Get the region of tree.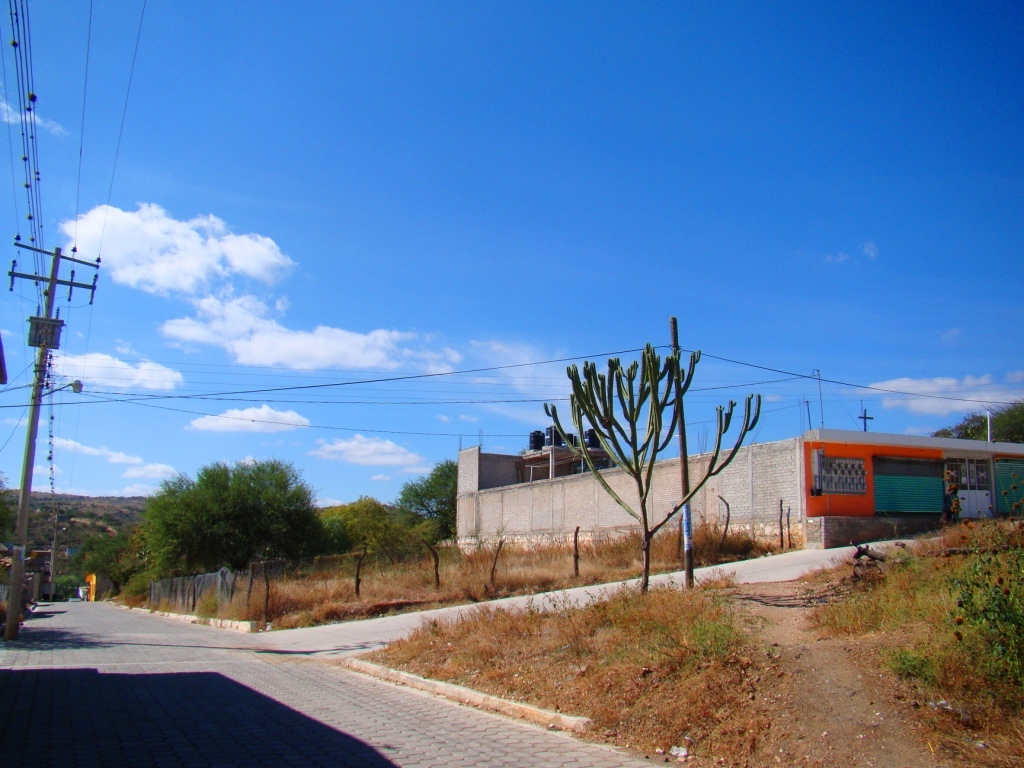
{"left": 348, "top": 500, "right": 399, "bottom": 543}.
